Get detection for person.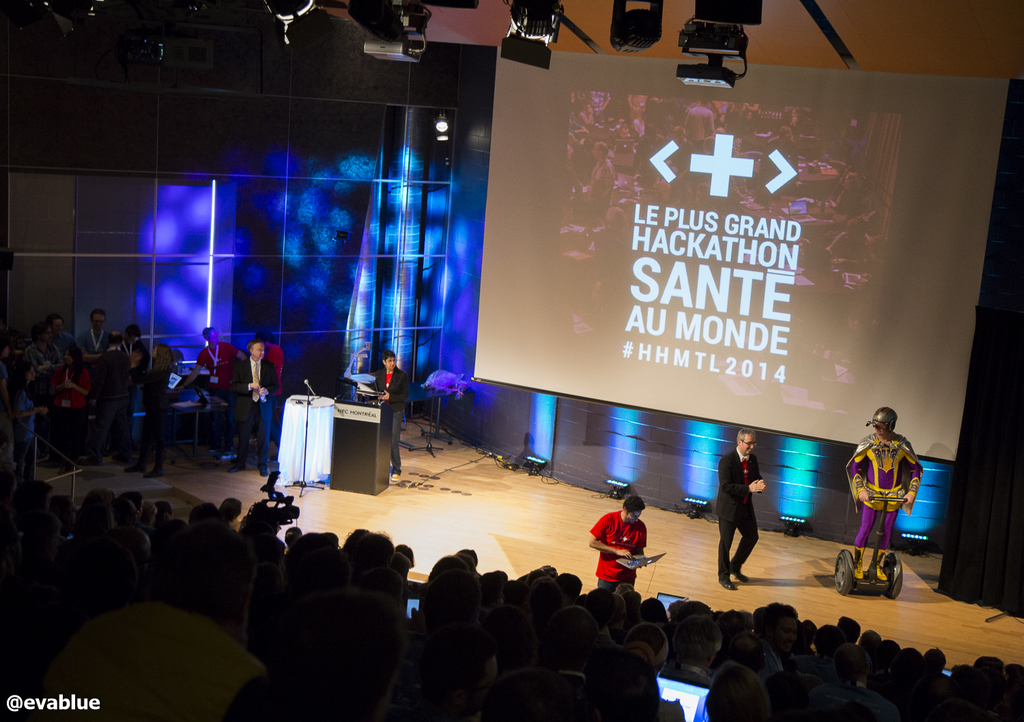
Detection: 216/495/251/538.
